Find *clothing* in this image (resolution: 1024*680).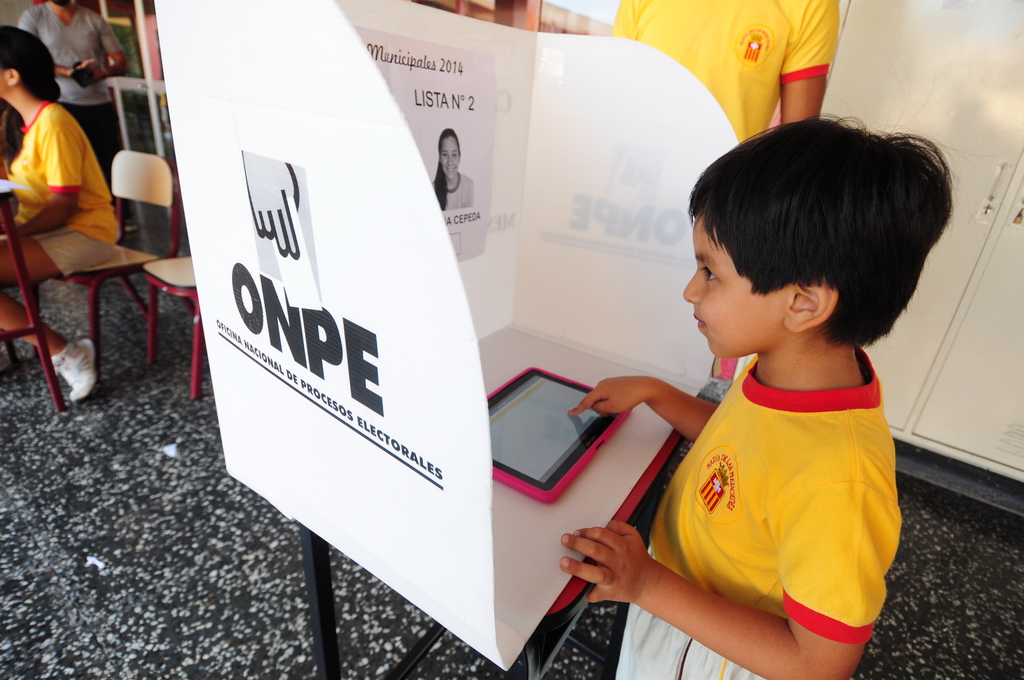
<bbox>68, 104, 125, 196</bbox>.
